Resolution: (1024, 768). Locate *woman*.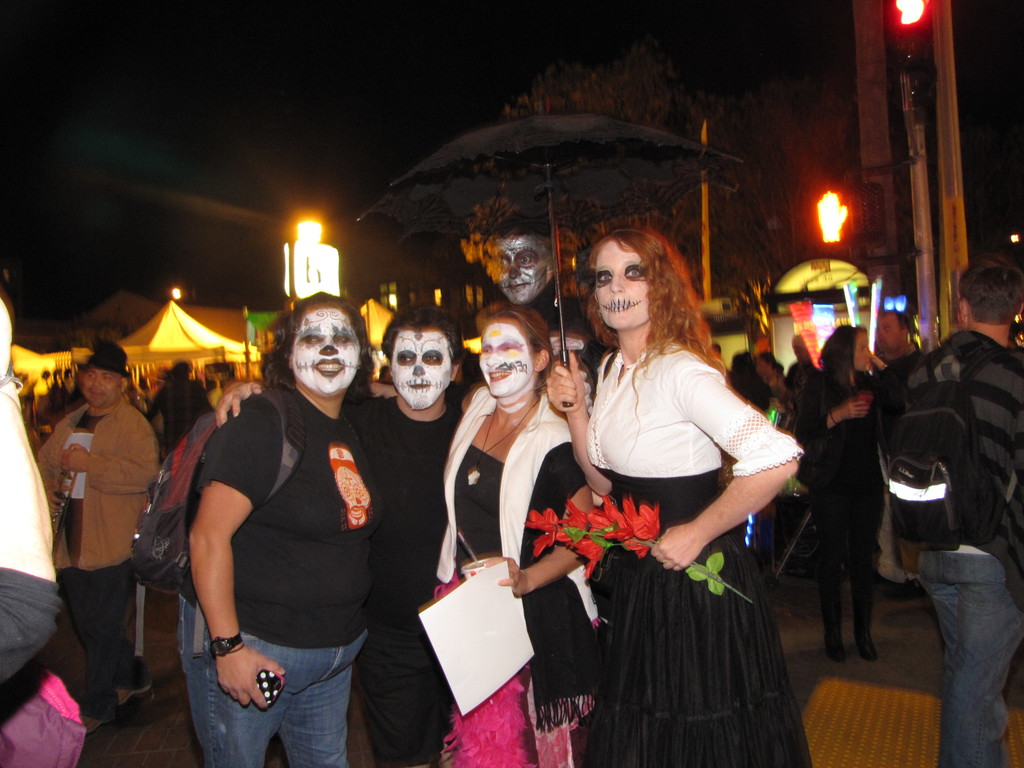
788/319/884/661.
